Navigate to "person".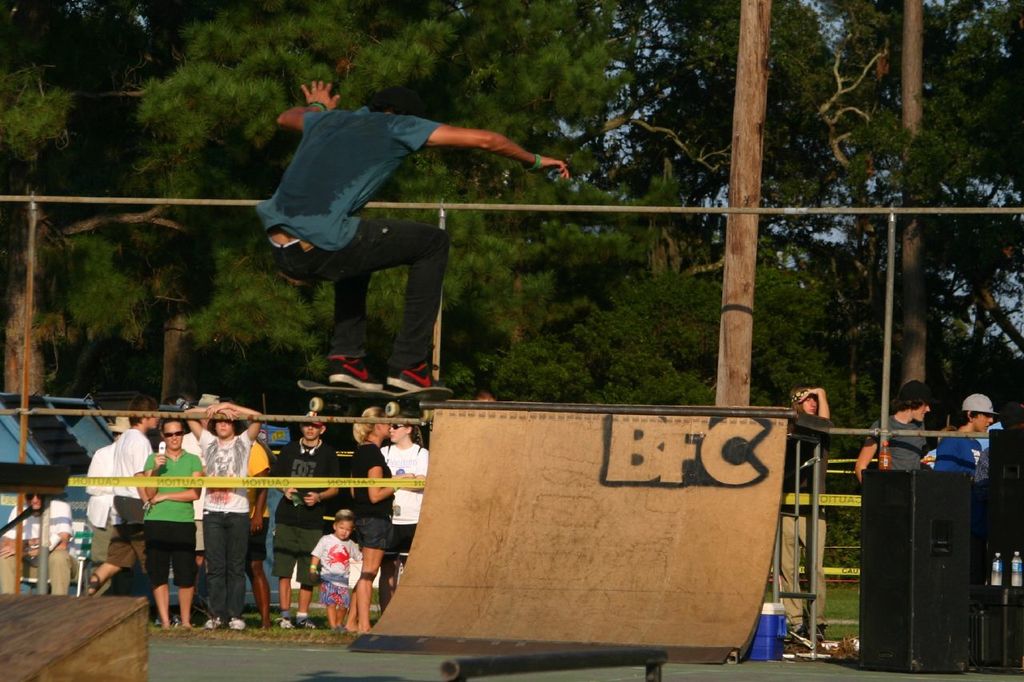
Navigation target: BBox(277, 413, 333, 624).
